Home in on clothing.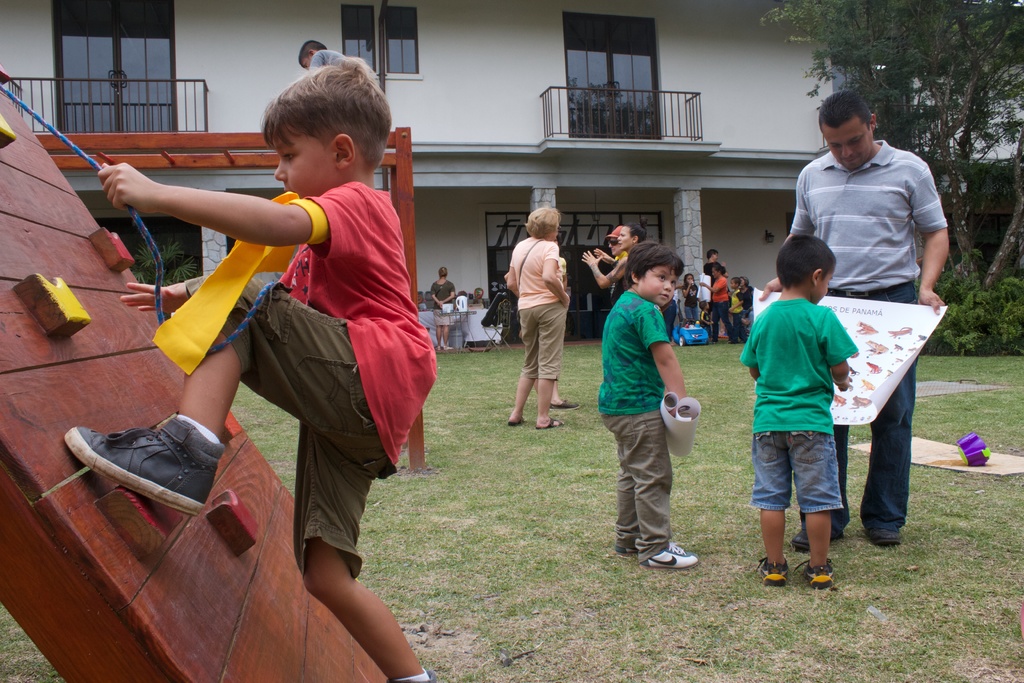
Homed in at [513,229,567,379].
